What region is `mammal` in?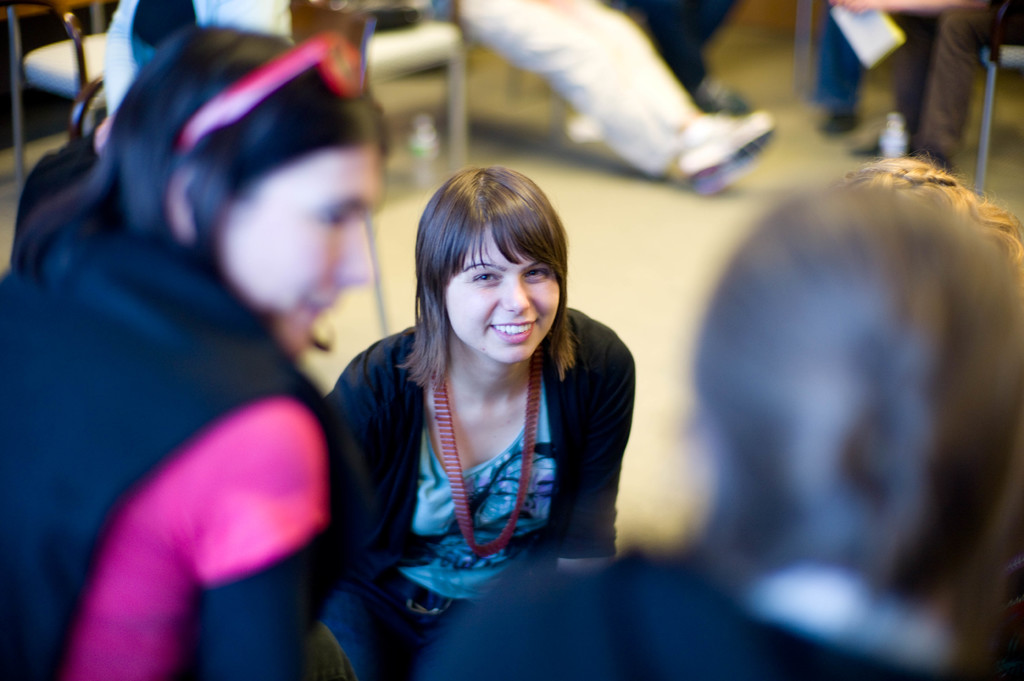
x1=806, y1=0, x2=867, y2=135.
